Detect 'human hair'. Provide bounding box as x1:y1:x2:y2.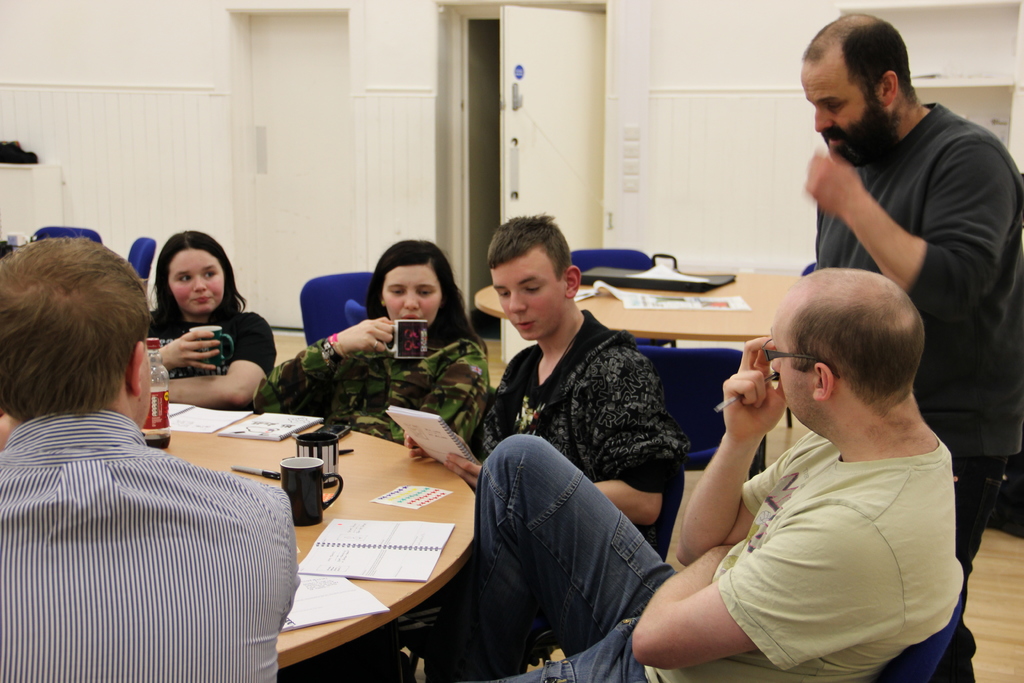
801:10:911:108.
